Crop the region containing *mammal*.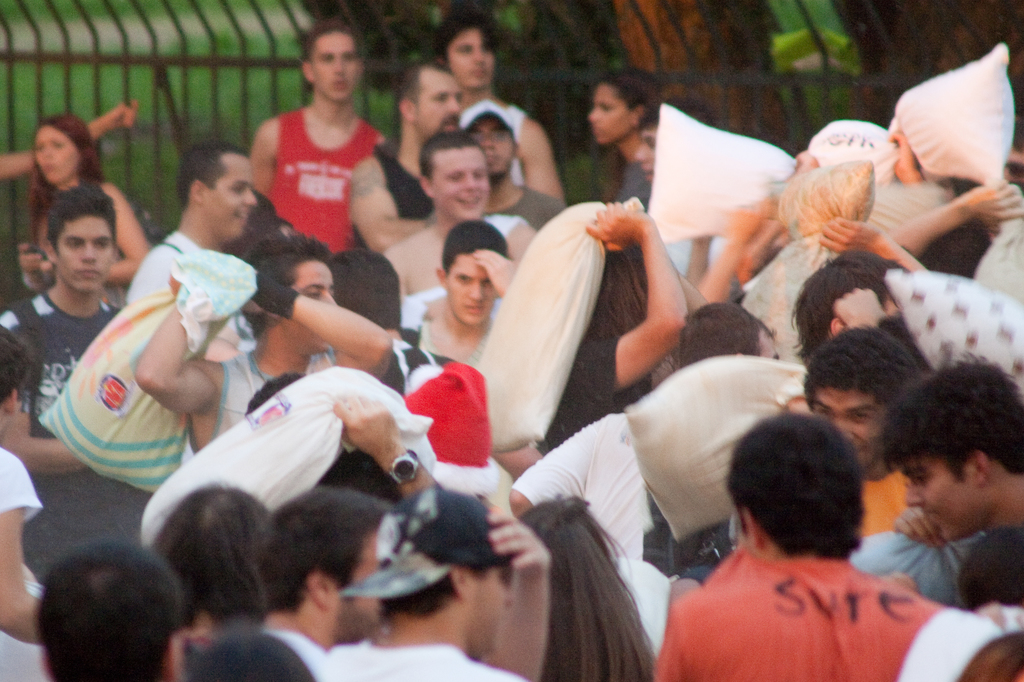
Crop region: box(458, 95, 568, 231).
